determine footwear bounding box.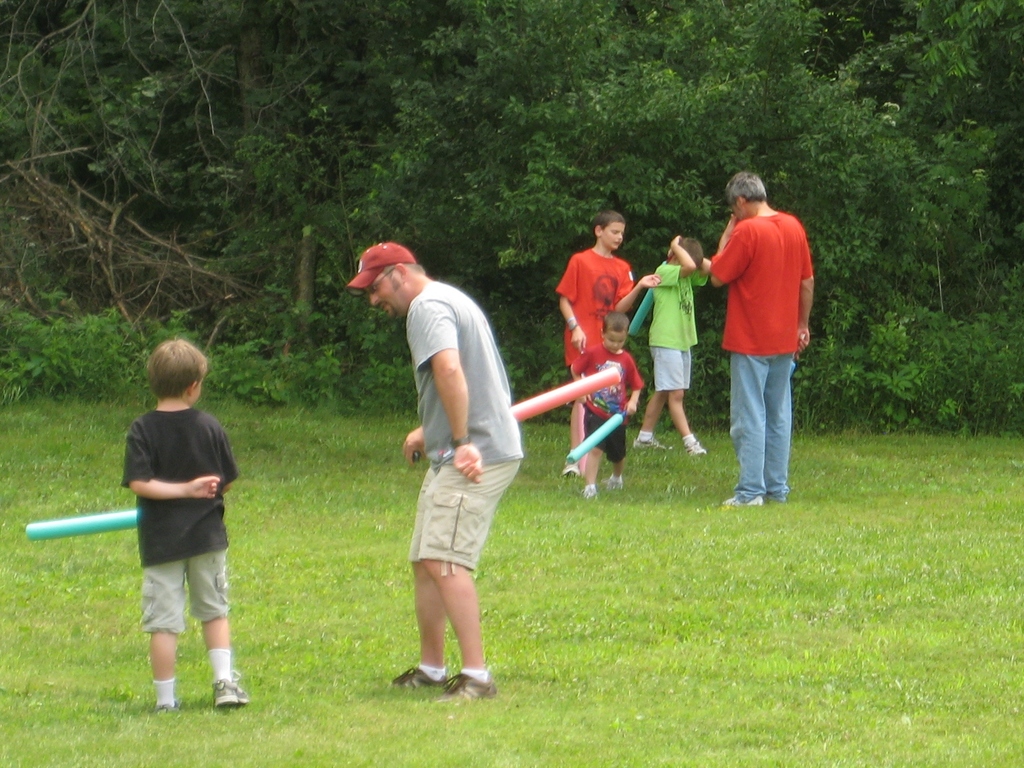
Determined: <bbox>724, 495, 763, 509</bbox>.
